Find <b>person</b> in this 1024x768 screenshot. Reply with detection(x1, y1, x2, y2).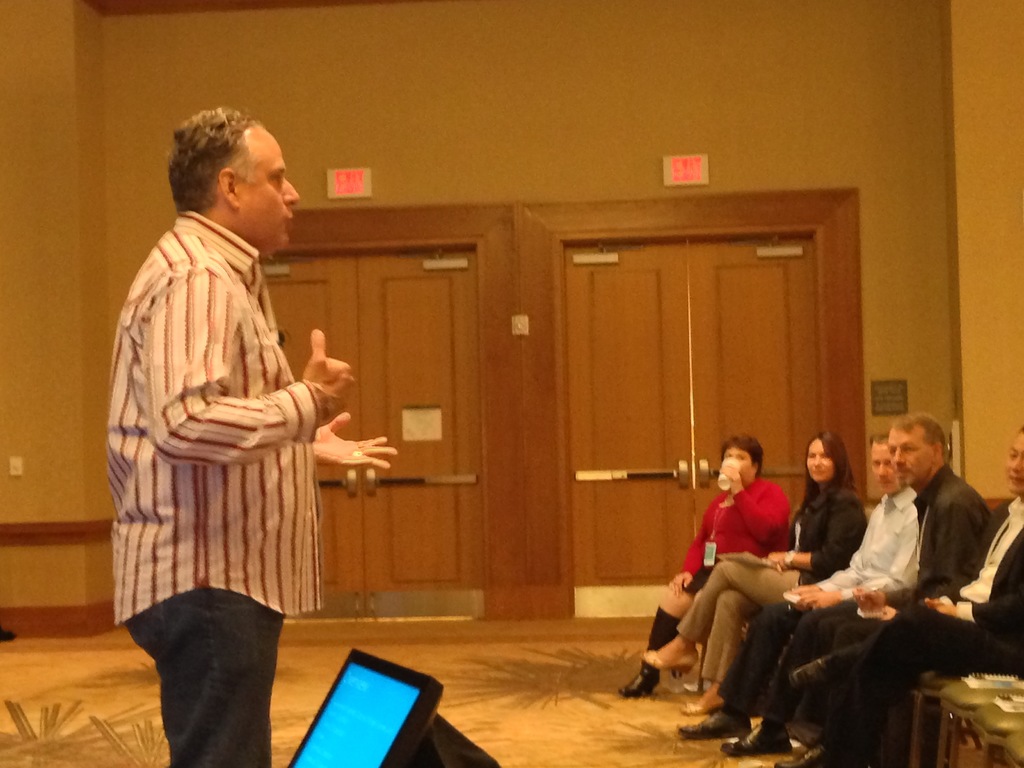
detection(639, 430, 866, 714).
